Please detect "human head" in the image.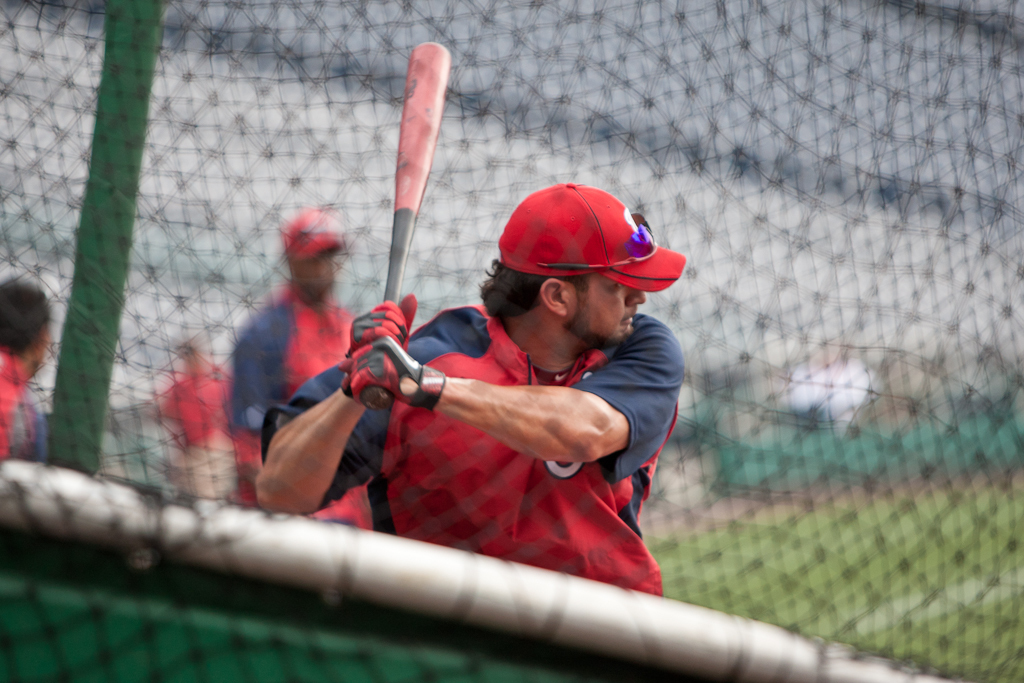
bbox=[279, 209, 344, 296].
